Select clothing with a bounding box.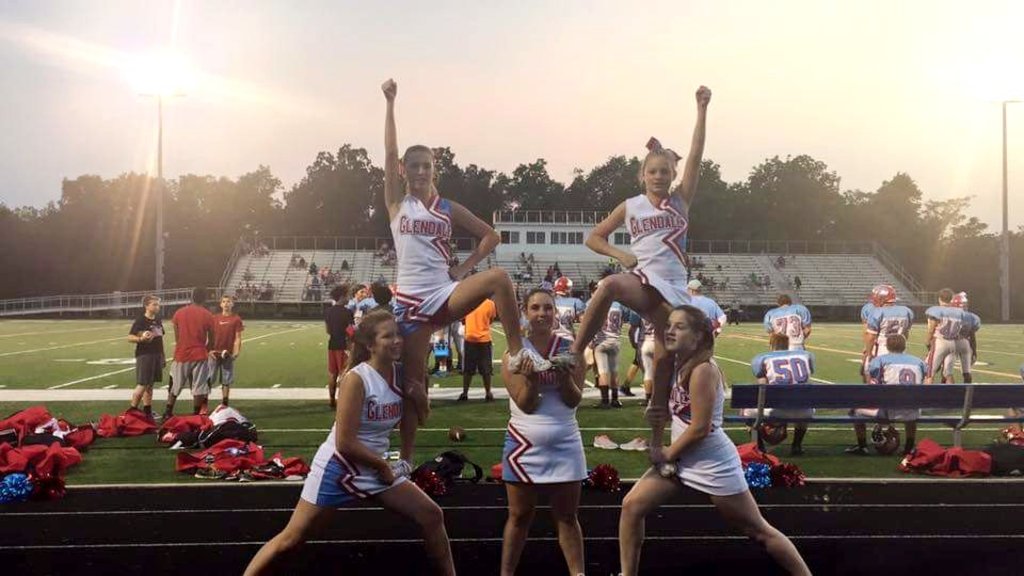
862, 304, 871, 321.
